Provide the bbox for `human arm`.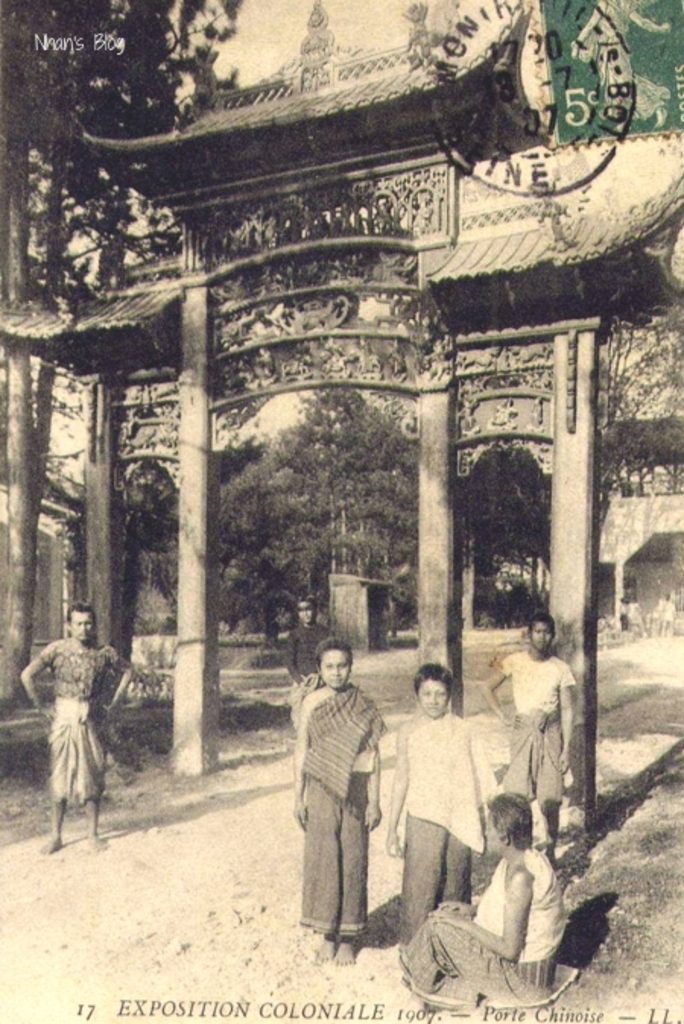
bbox=[476, 652, 511, 726].
